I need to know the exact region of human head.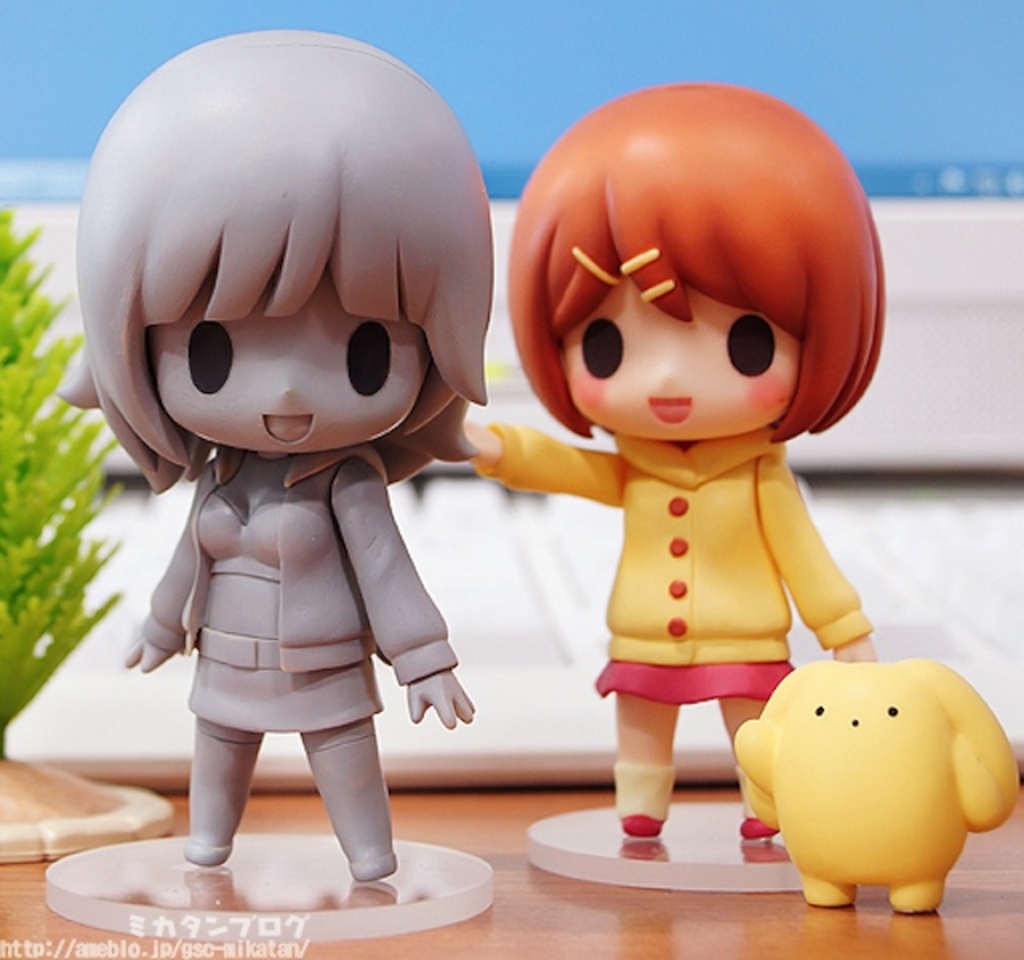
Region: locate(507, 90, 880, 499).
